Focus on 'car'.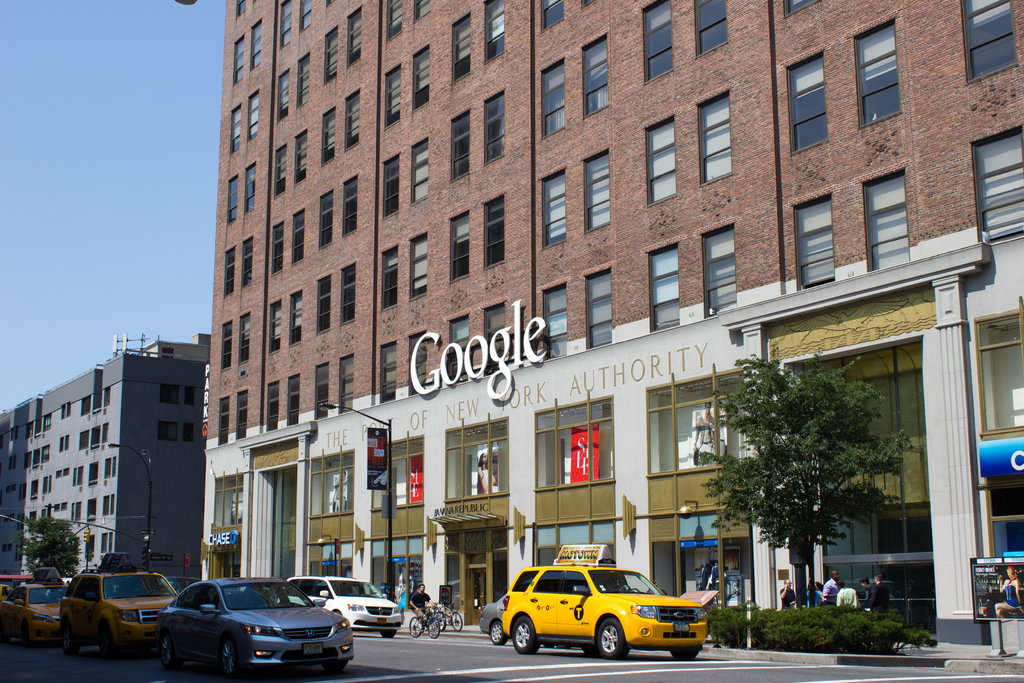
Focused at Rect(59, 550, 182, 656).
